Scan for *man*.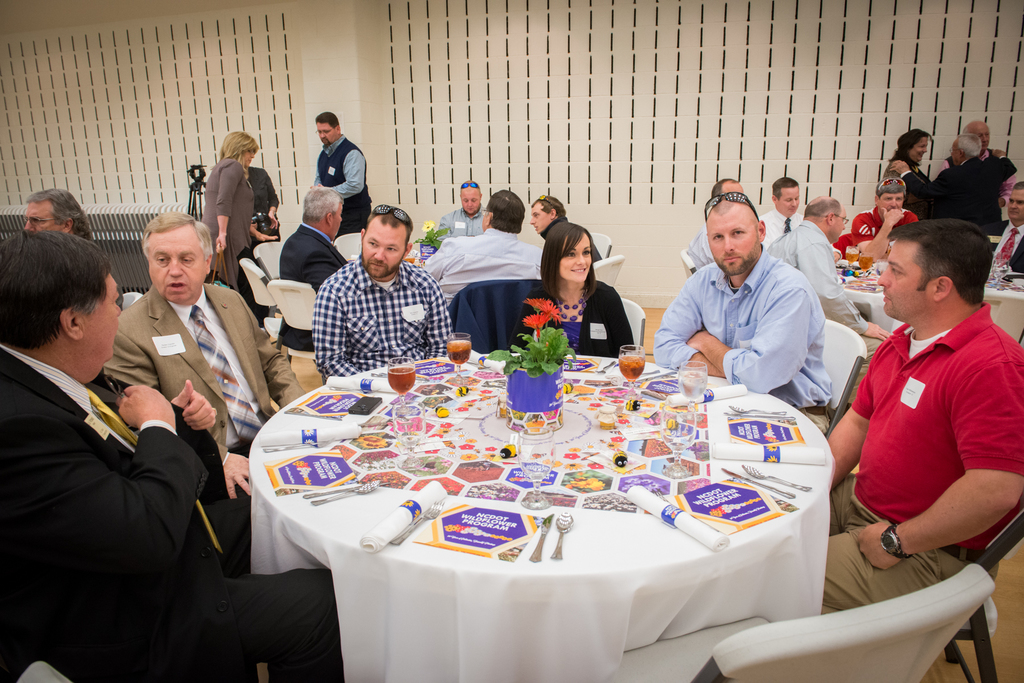
Scan result: BBox(651, 191, 829, 433).
